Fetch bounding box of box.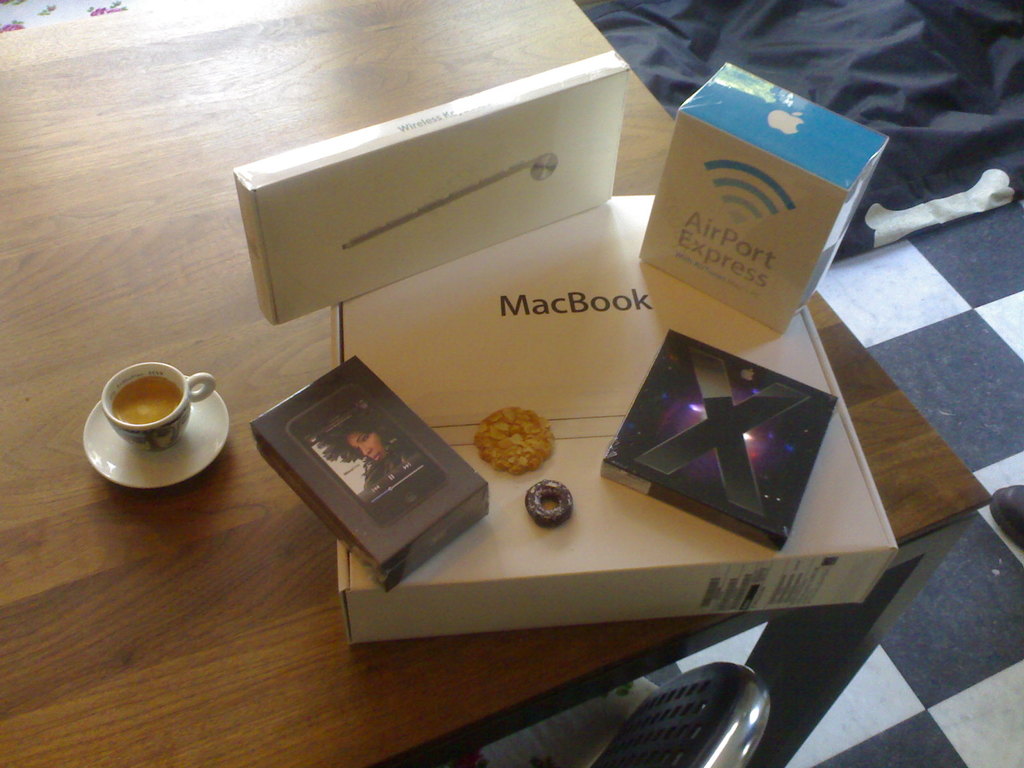
Bbox: {"left": 222, "top": 50, "right": 627, "bottom": 352}.
